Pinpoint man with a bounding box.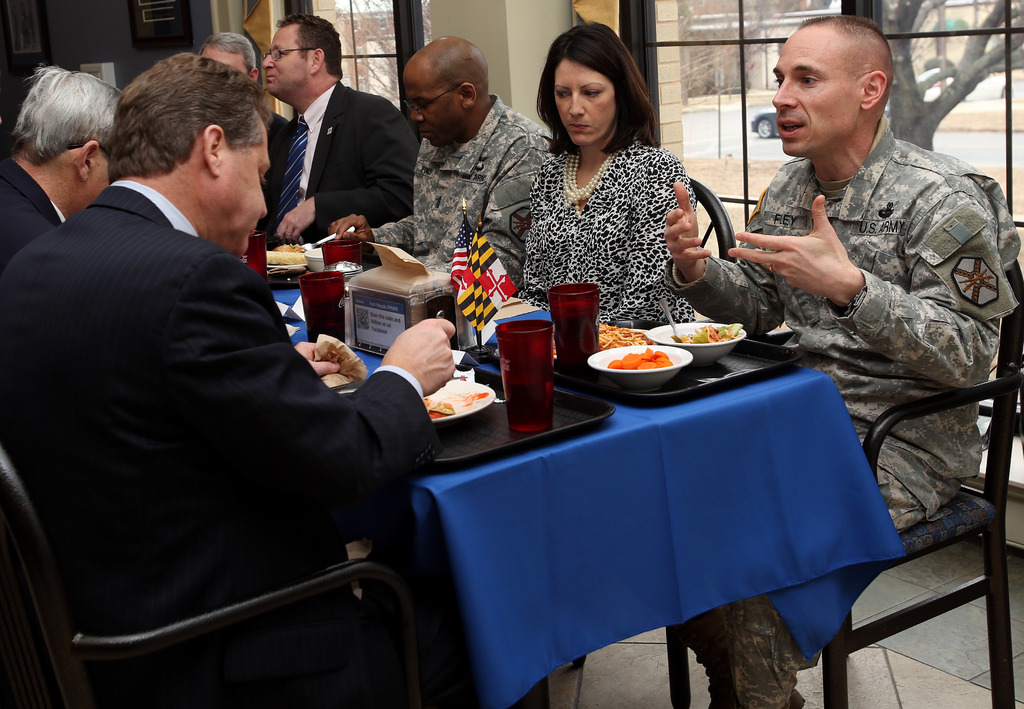
(x1=0, y1=40, x2=445, y2=691).
